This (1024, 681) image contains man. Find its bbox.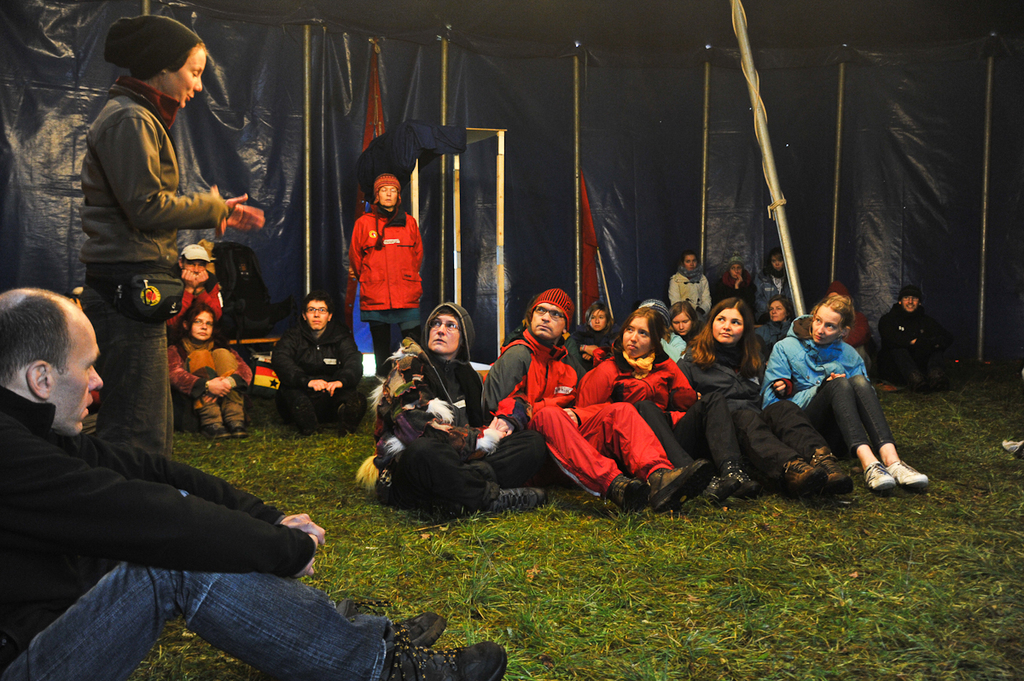
rect(0, 323, 322, 670).
